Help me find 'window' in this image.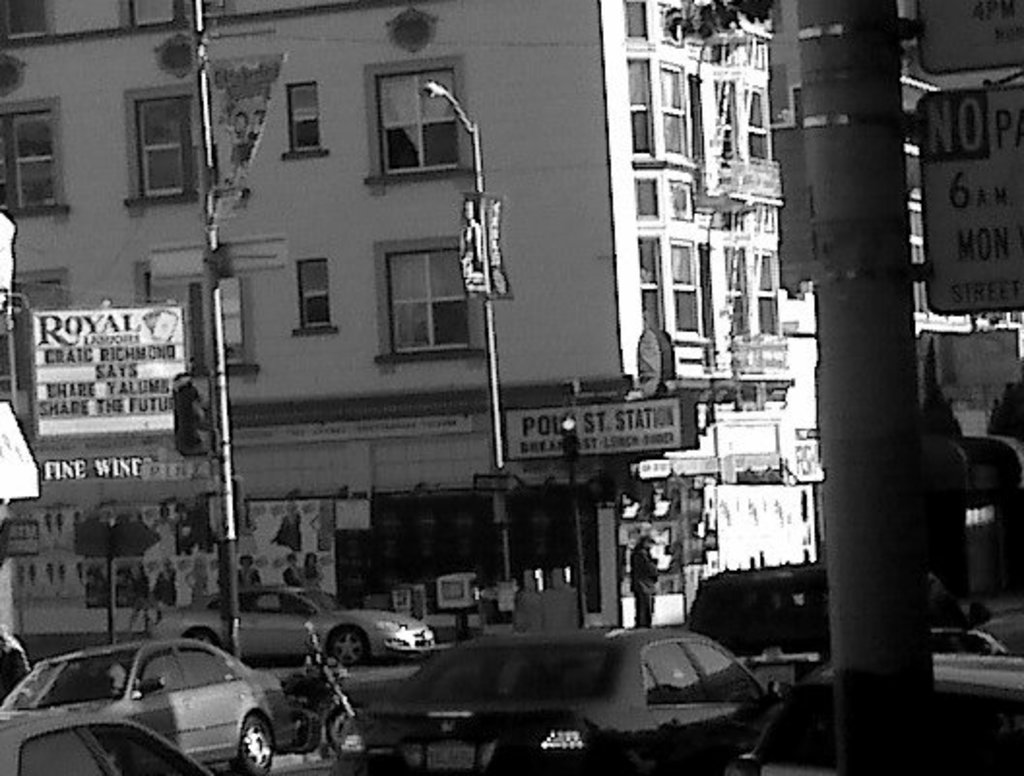
Found it: pyautogui.locateOnScreen(147, 268, 258, 367).
